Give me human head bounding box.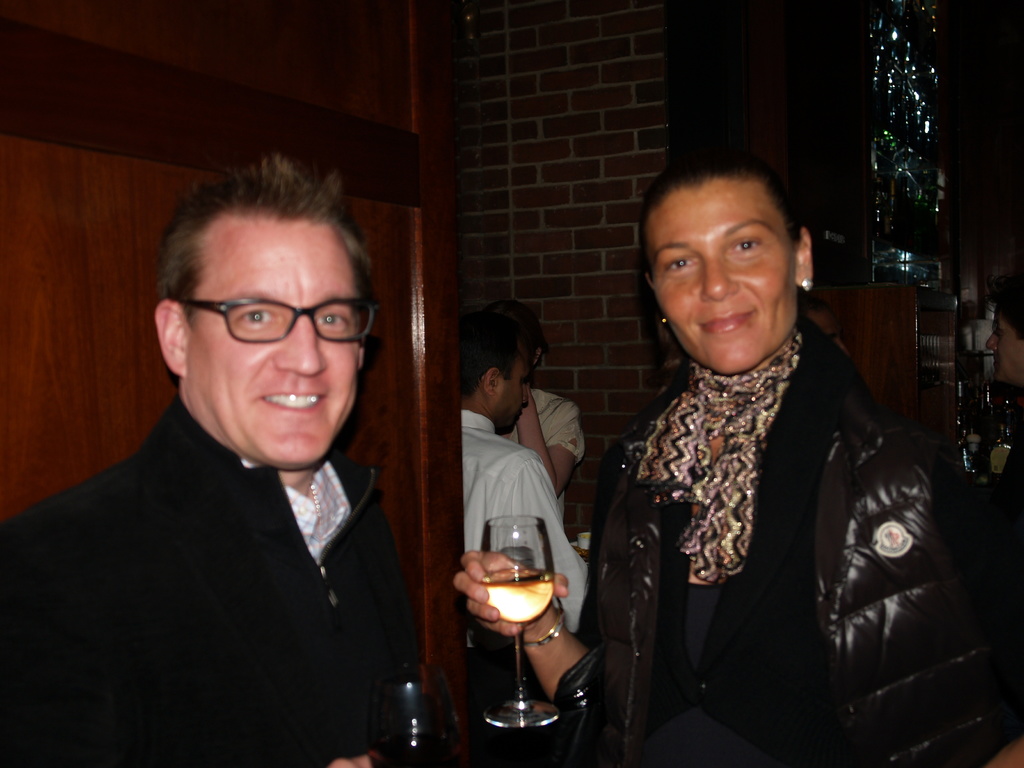
984/282/1023/387.
